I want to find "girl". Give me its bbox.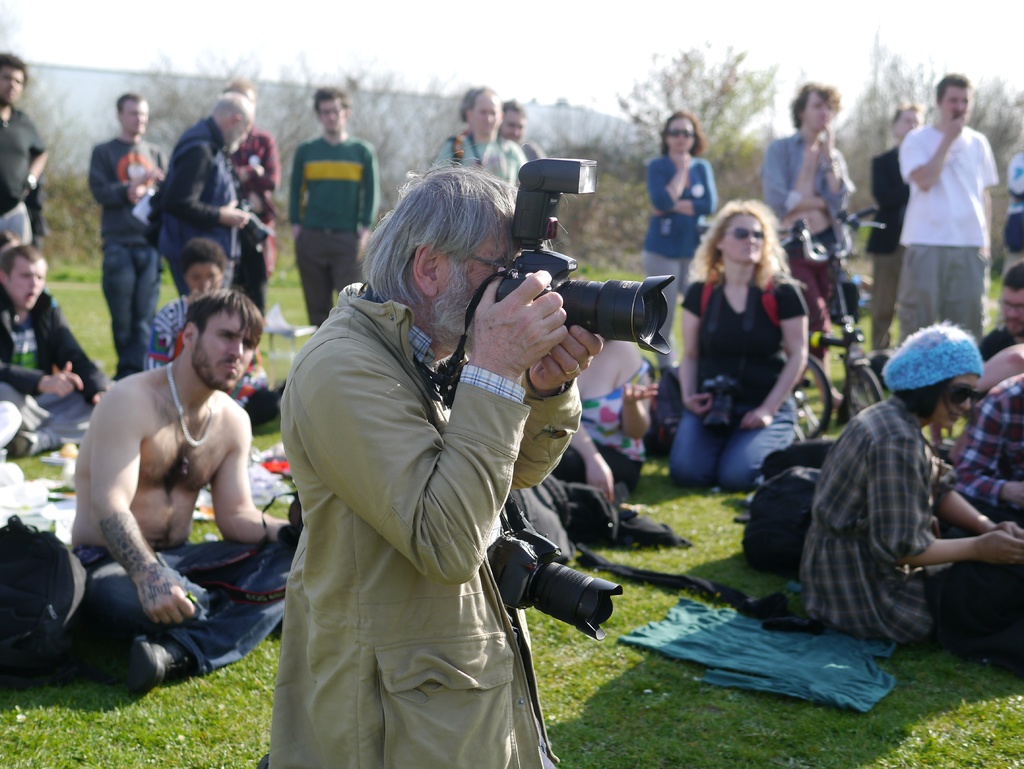
799 318 1023 649.
